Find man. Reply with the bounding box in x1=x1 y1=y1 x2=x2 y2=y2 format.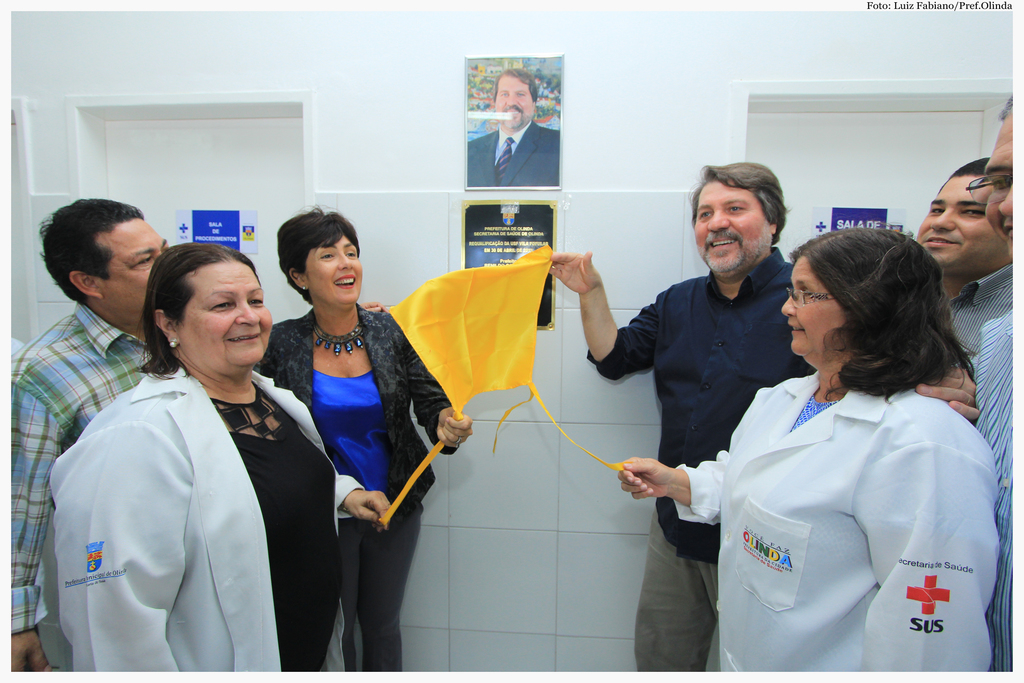
x1=911 y1=156 x2=1020 y2=363.
